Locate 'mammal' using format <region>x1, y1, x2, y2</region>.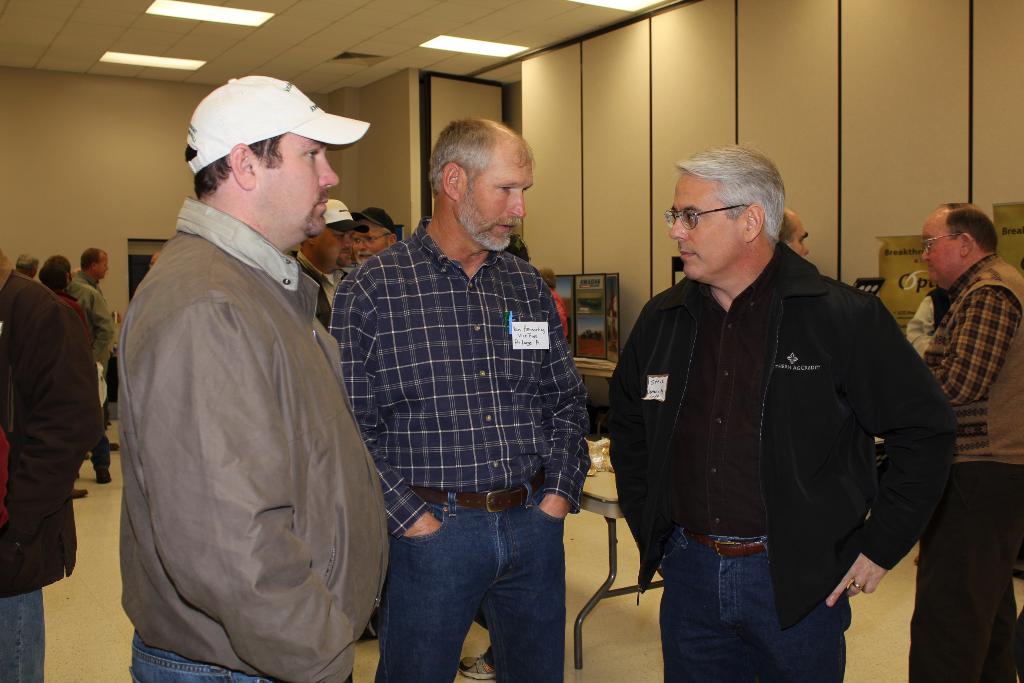
<region>37, 254, 118, 495</region>.
